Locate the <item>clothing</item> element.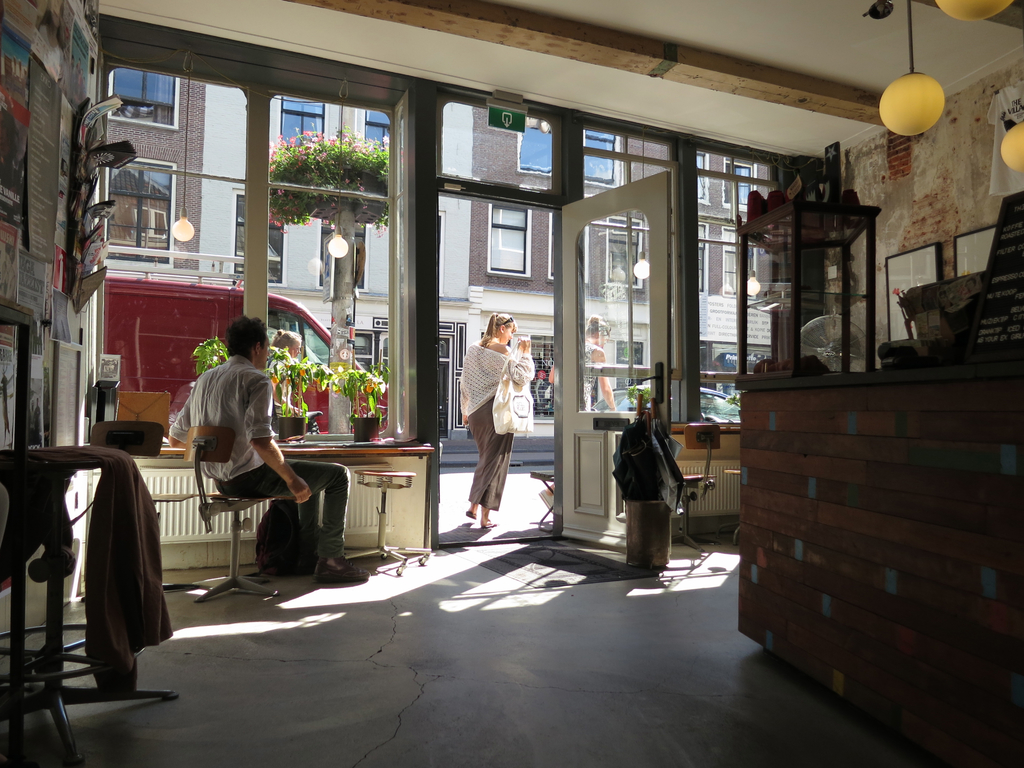
Element bbox: pyautogui.locateOnScreen(454, 341, 534, 416).
